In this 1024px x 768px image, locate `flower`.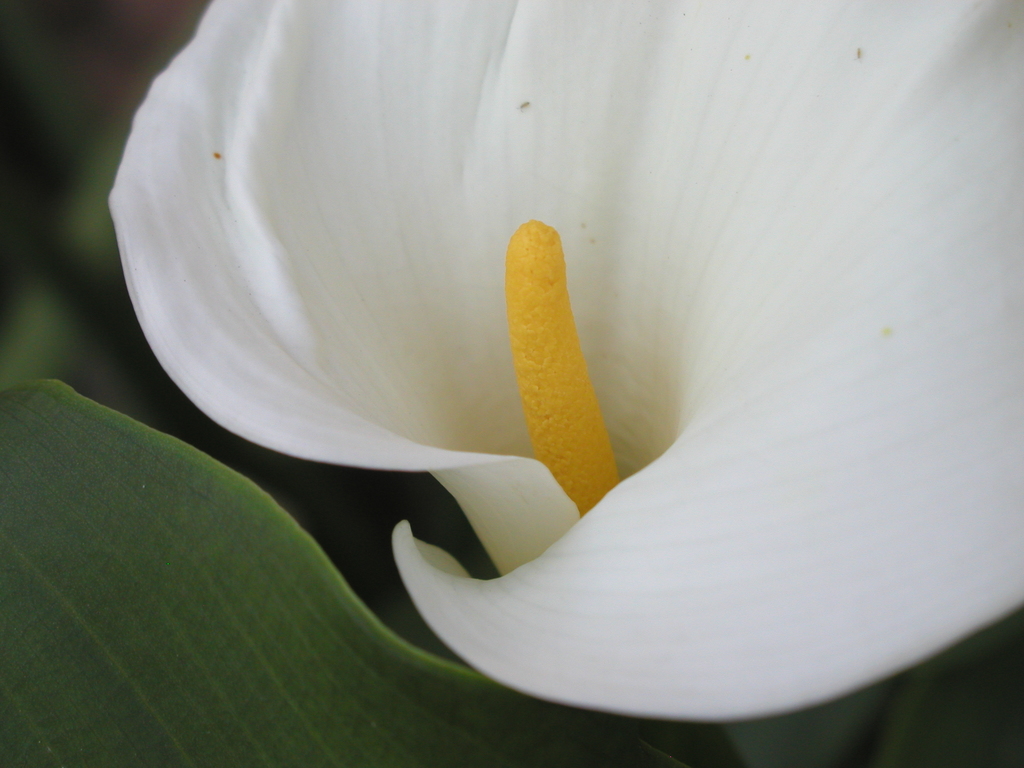
Bounding box: left=112, top=0, right=1023, bottom=718.
